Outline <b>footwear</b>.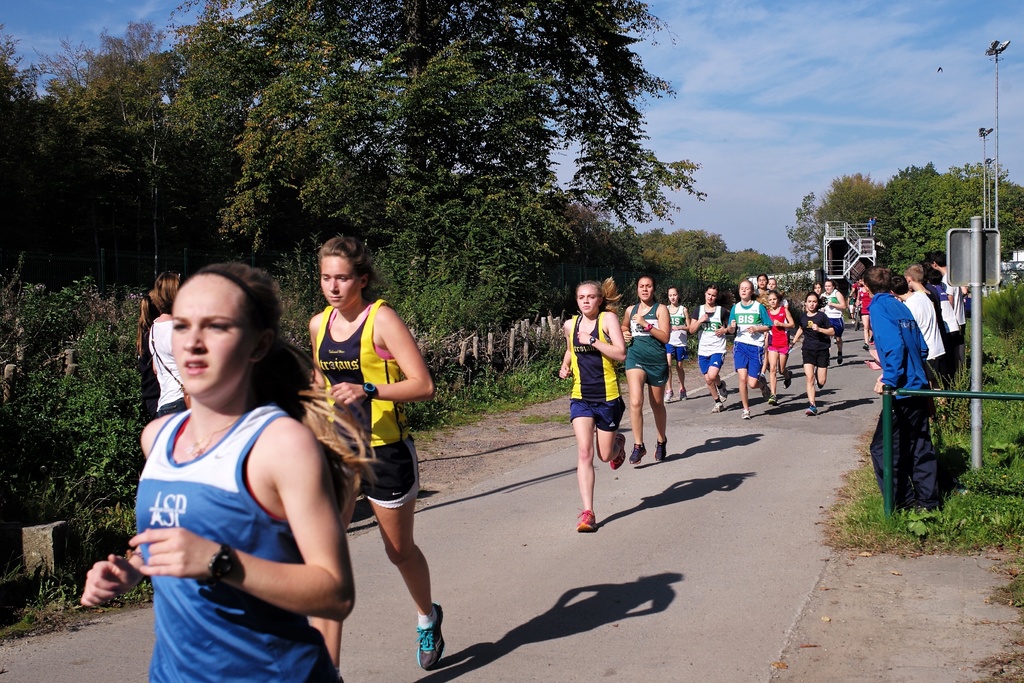
Outline: (left=416, top=598, right=438, bottom=665).
